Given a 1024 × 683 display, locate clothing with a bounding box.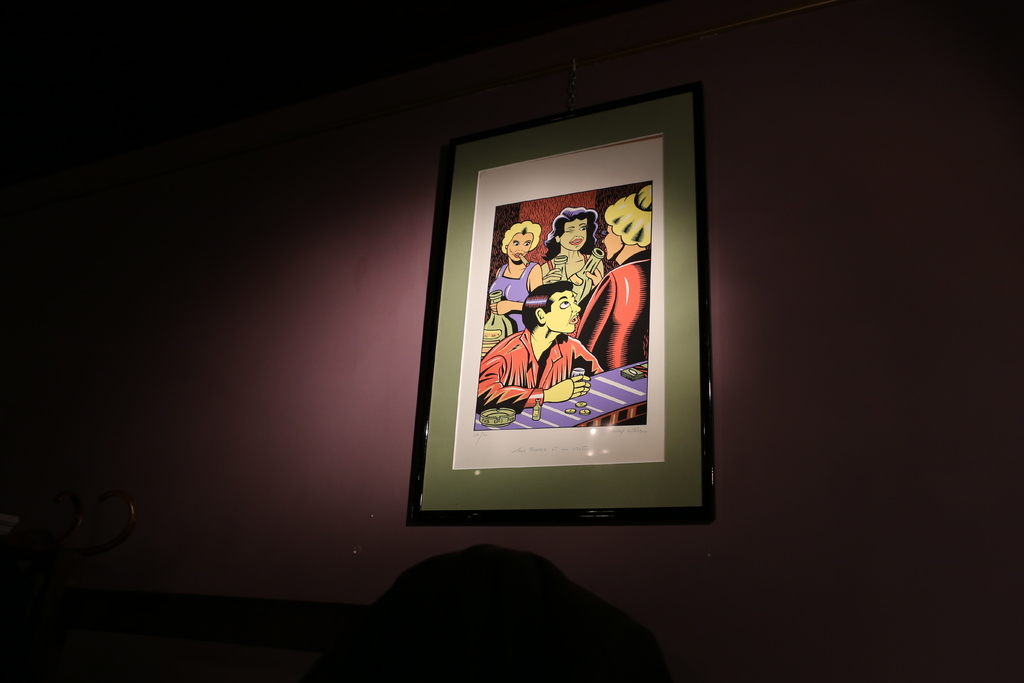
Located: (x1=474, y1=329, x2=602, y2=416).
